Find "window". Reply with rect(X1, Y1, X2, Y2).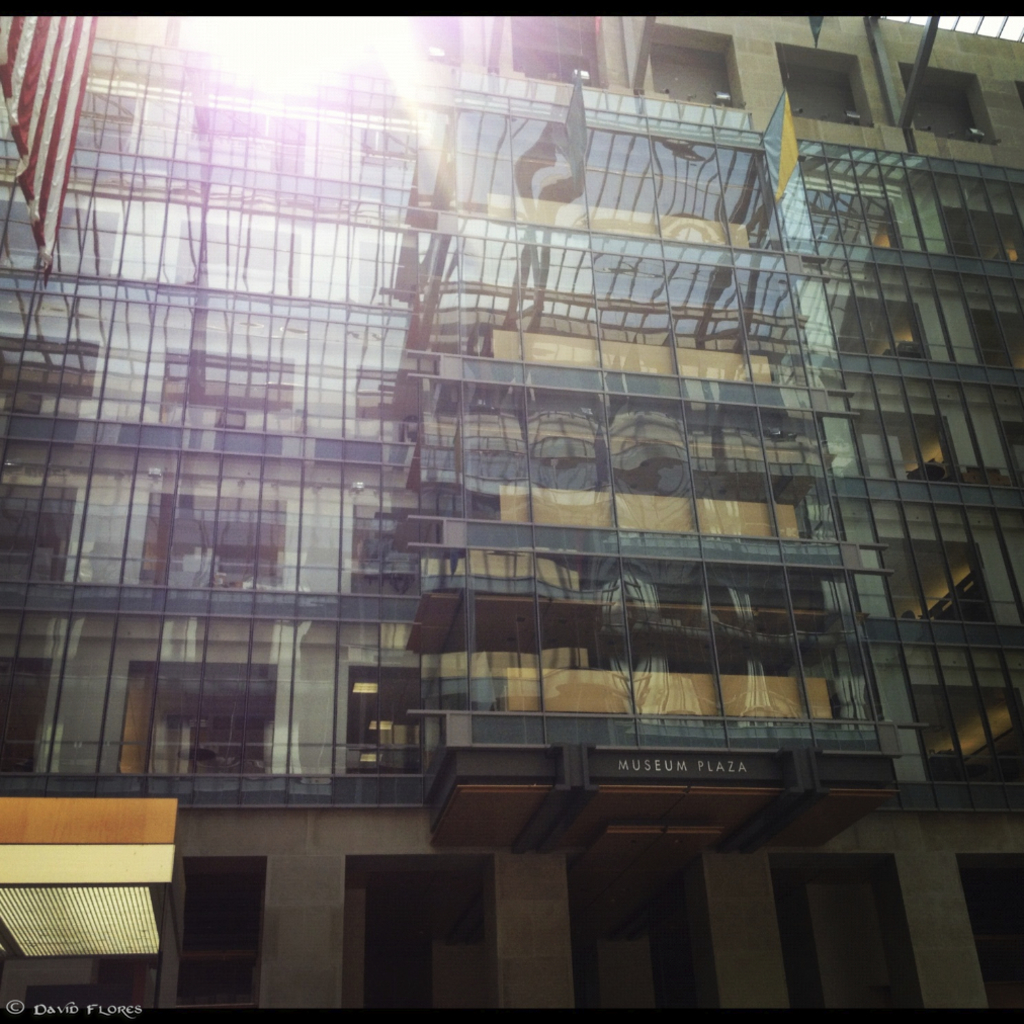
rect(779, 863, 928, 1018).
